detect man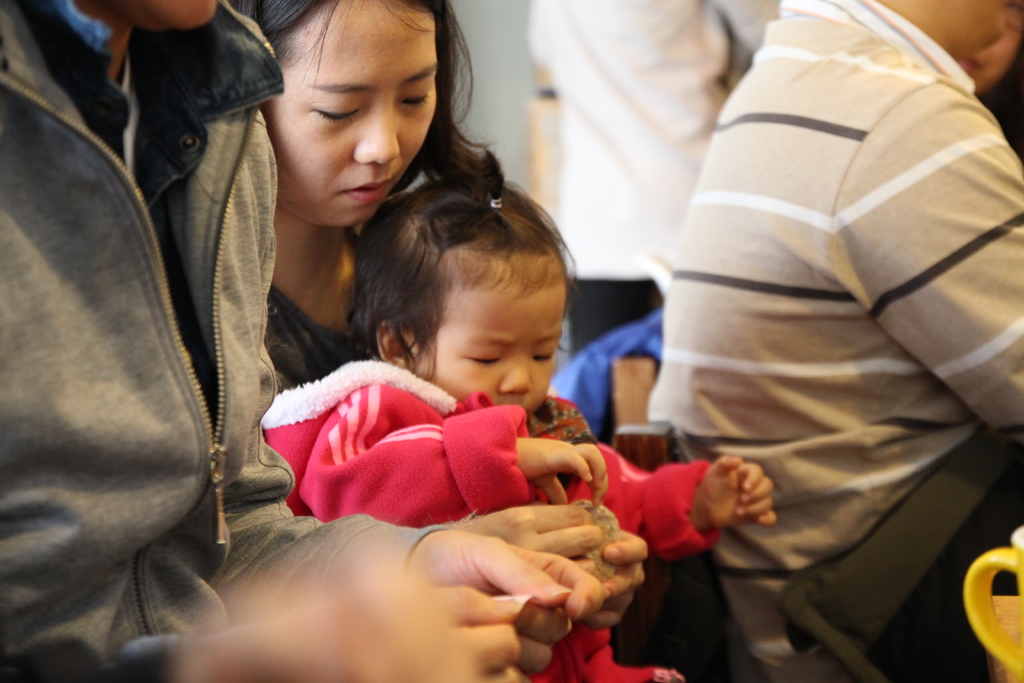
box(0, 0, 605, 682)
